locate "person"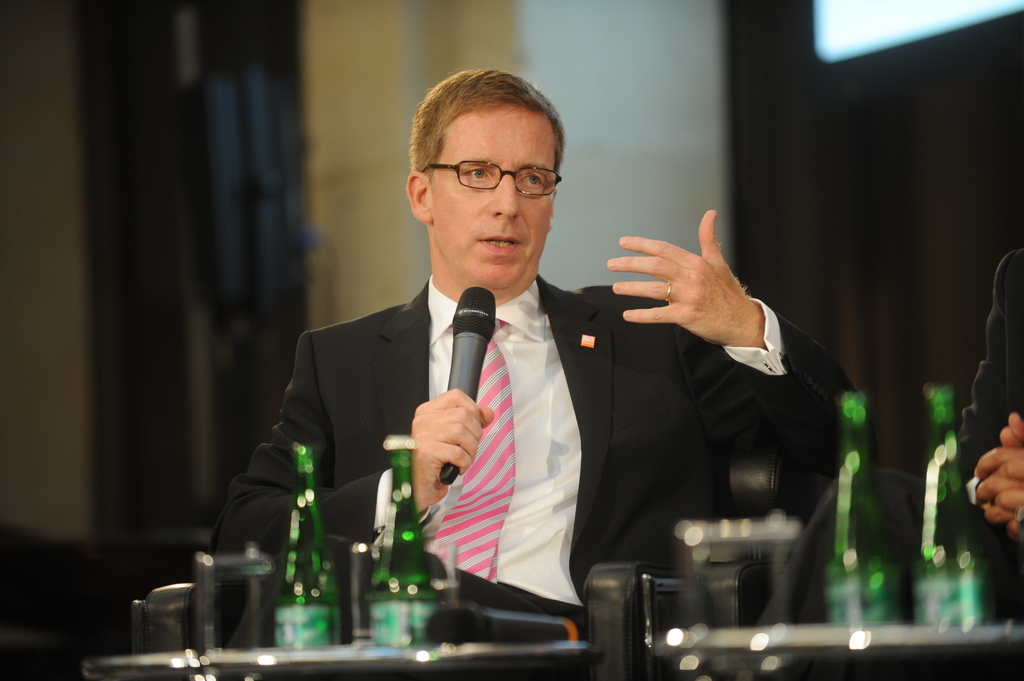
213, 68, 861, 636
